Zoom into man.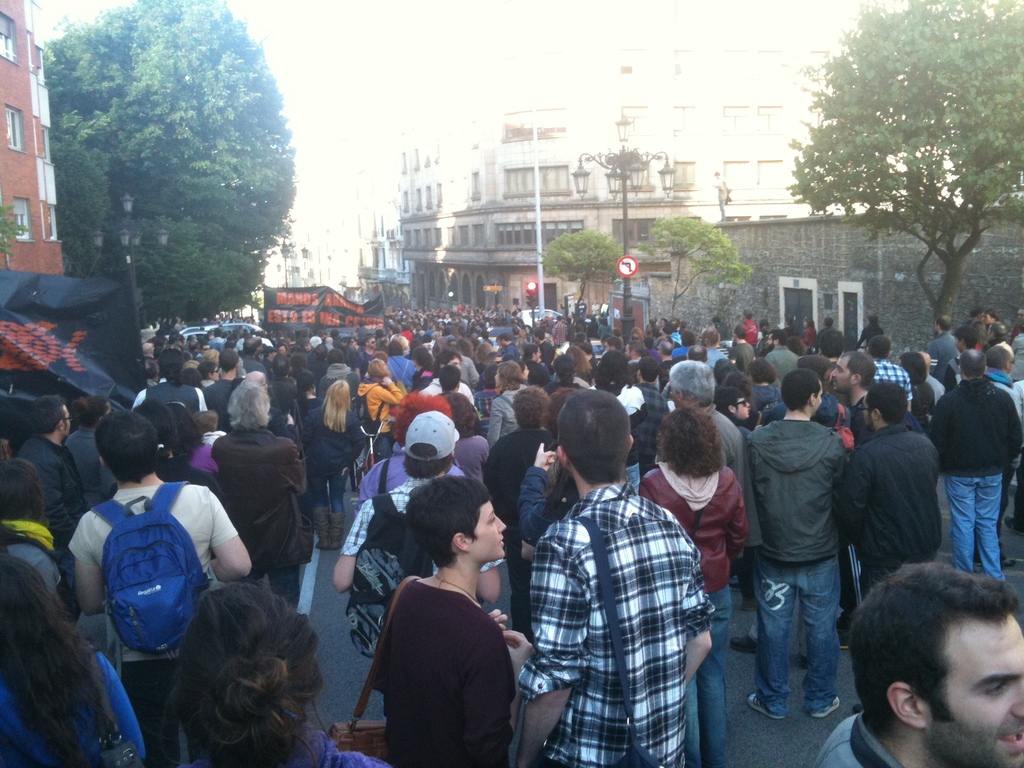
Zoom target: 695 344 712 364.
